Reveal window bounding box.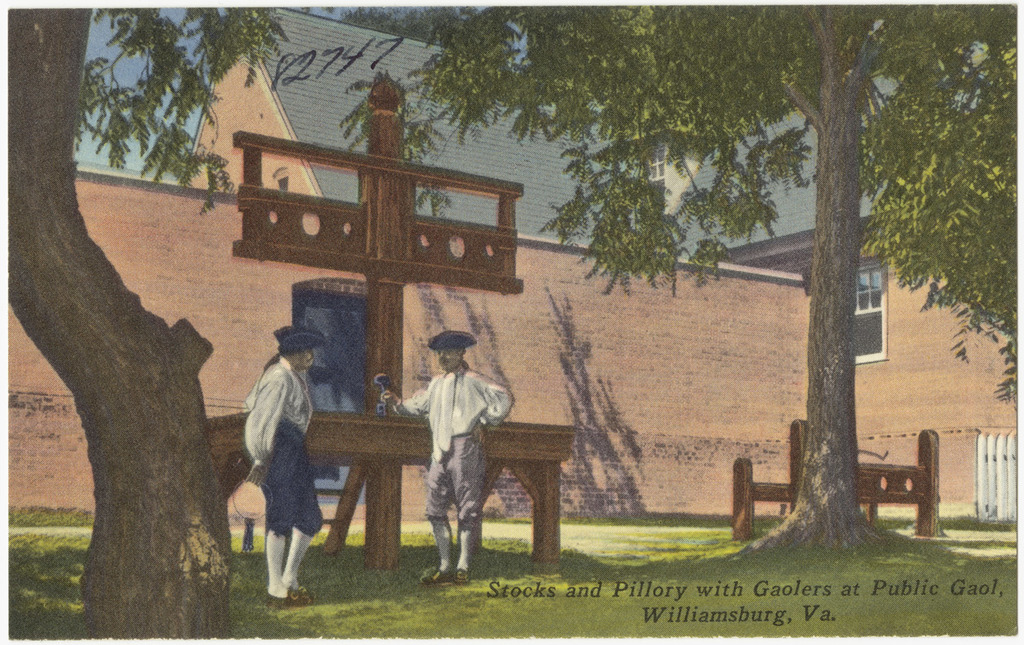
Revealed: <box>833,230,920,369</box>.
